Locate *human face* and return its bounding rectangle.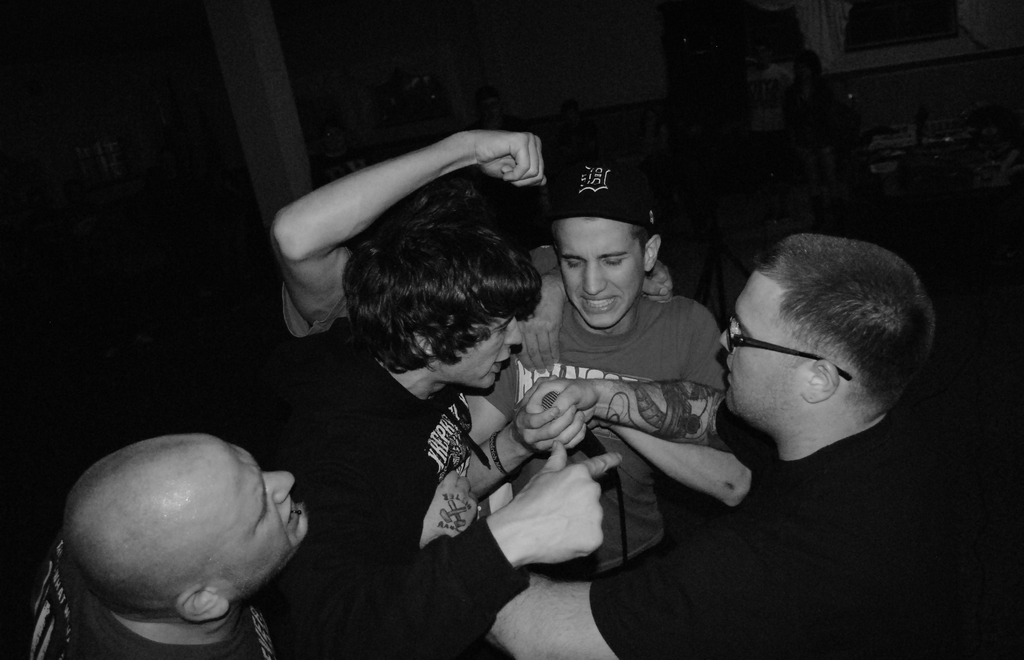
552:217:644:328.
